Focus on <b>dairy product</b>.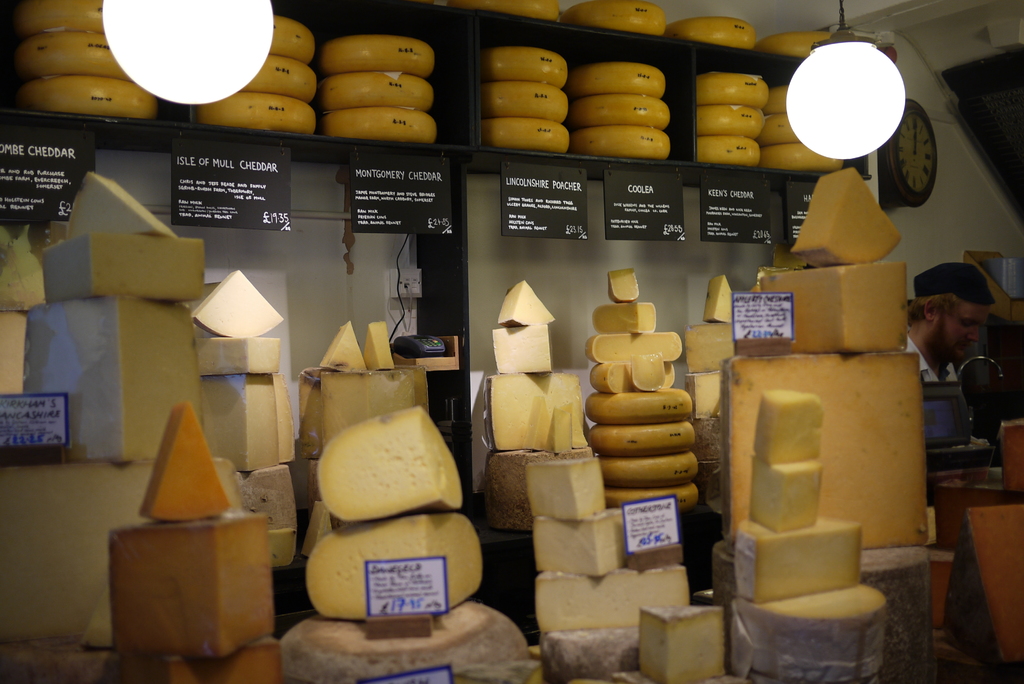
Focused at 594:364:669:386.
